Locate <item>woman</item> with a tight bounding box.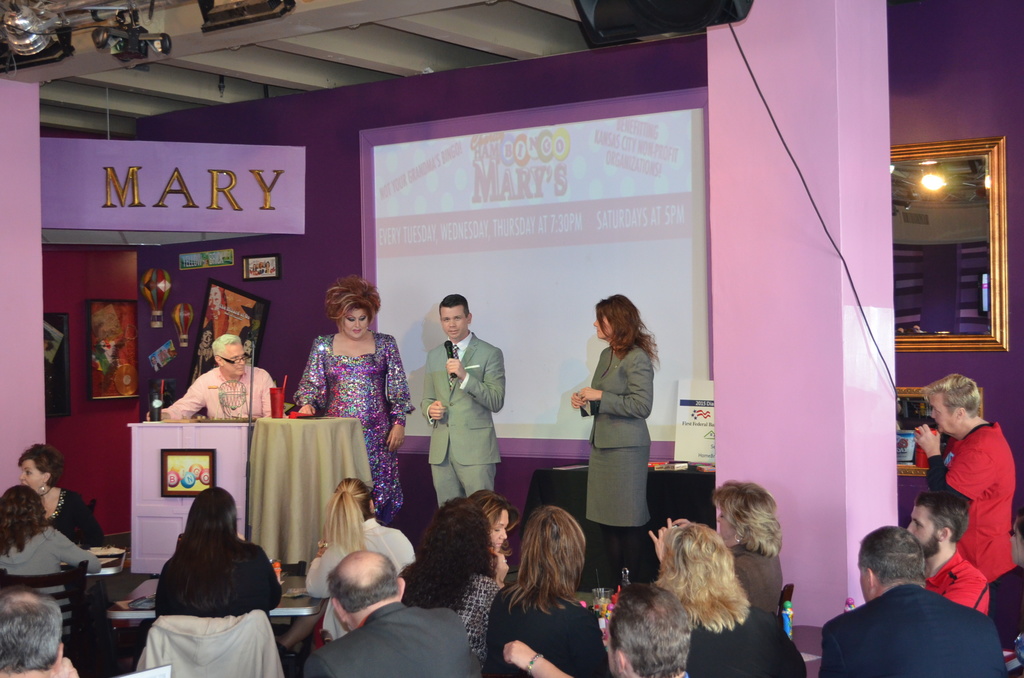
<bbox>470, 486, 516, 597</bbox>.
